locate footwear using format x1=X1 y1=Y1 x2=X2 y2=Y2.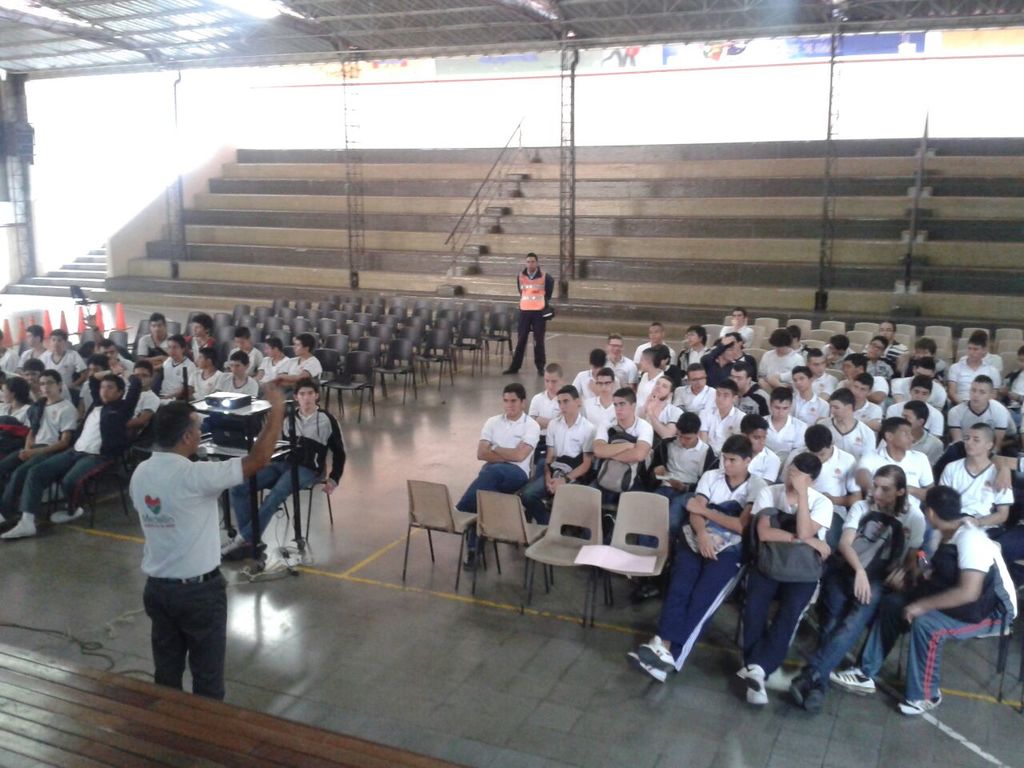
x1=2 y1=518 x2=39 y2=538.
